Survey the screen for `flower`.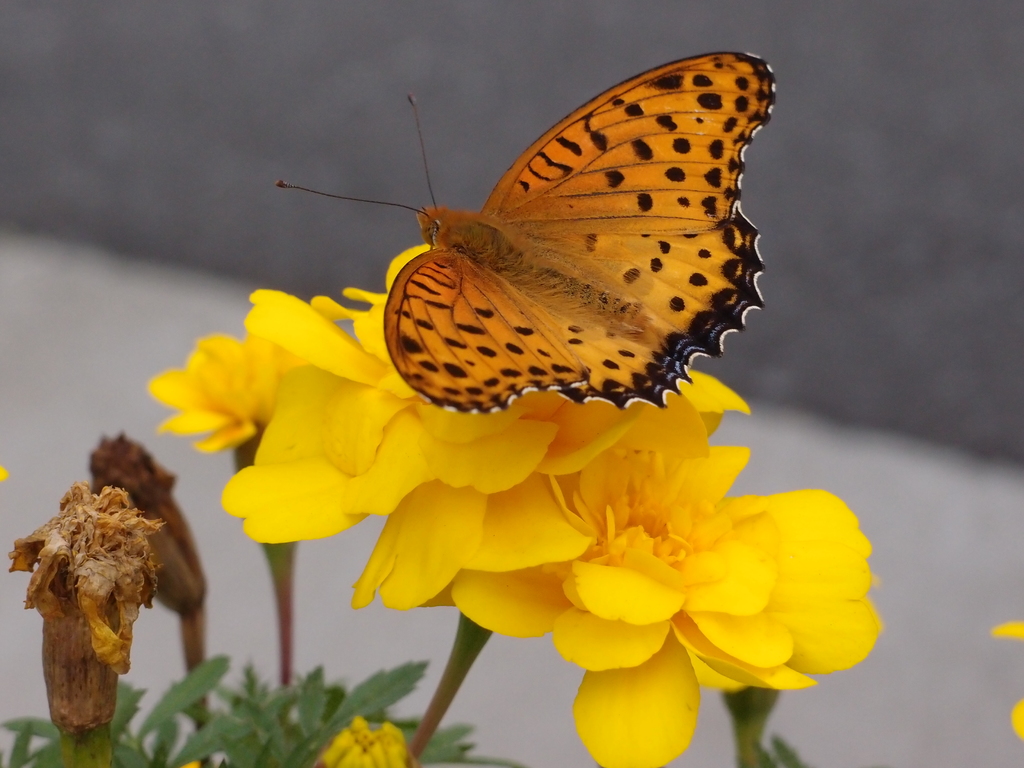
Survey found: select_region(318, 717, 422, 767).
